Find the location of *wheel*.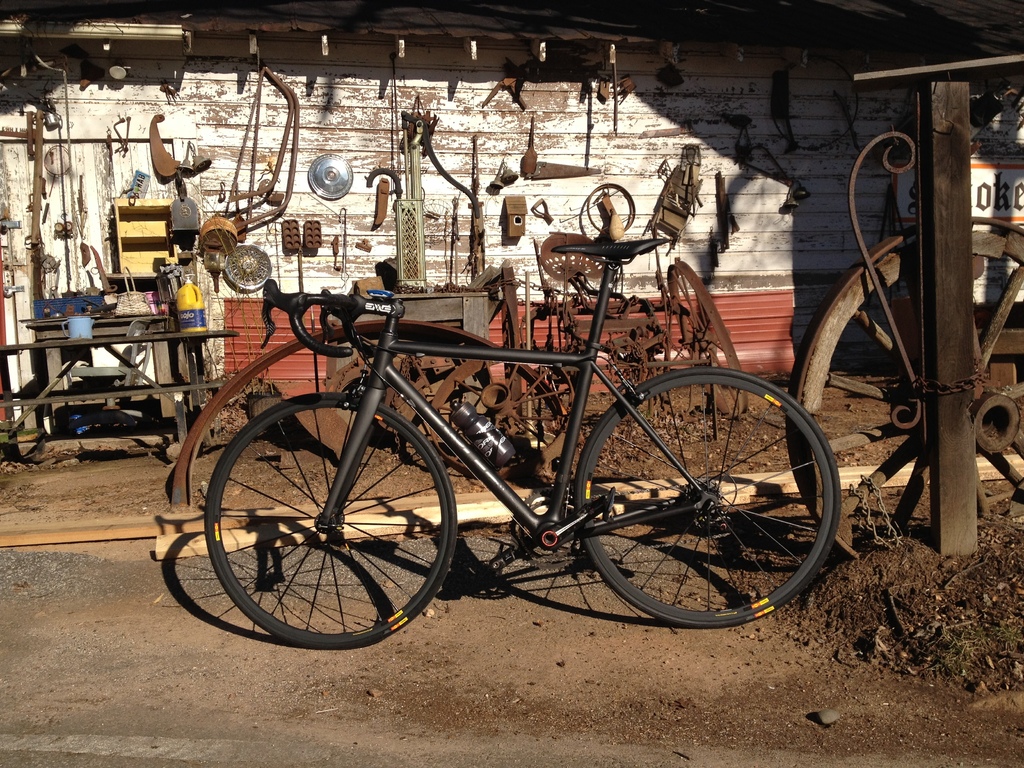
Location: Rect(782, 213, 1023, 561).
